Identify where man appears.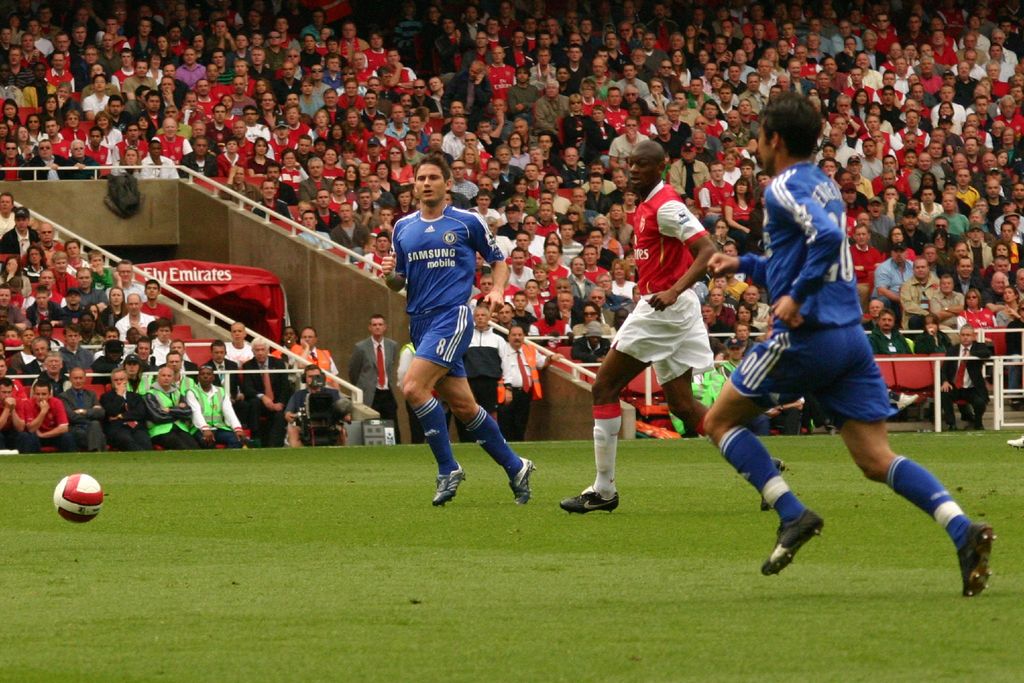
Appears at (x1=424, y1=131, x2=452, y2=163).
